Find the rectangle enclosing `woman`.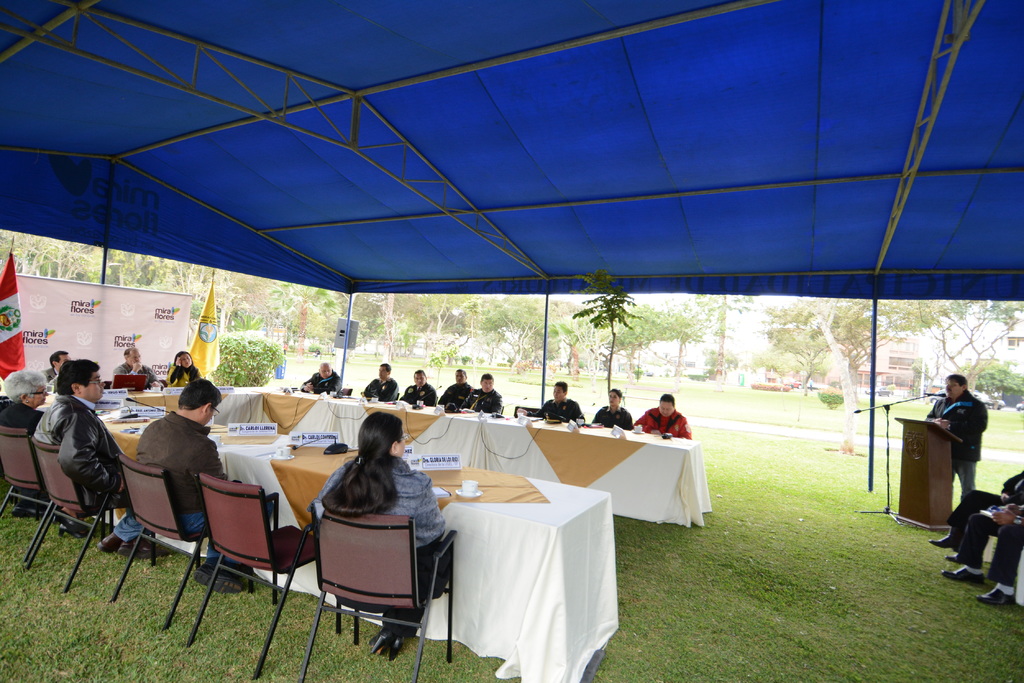
crop(164, 350, 203, 390).
